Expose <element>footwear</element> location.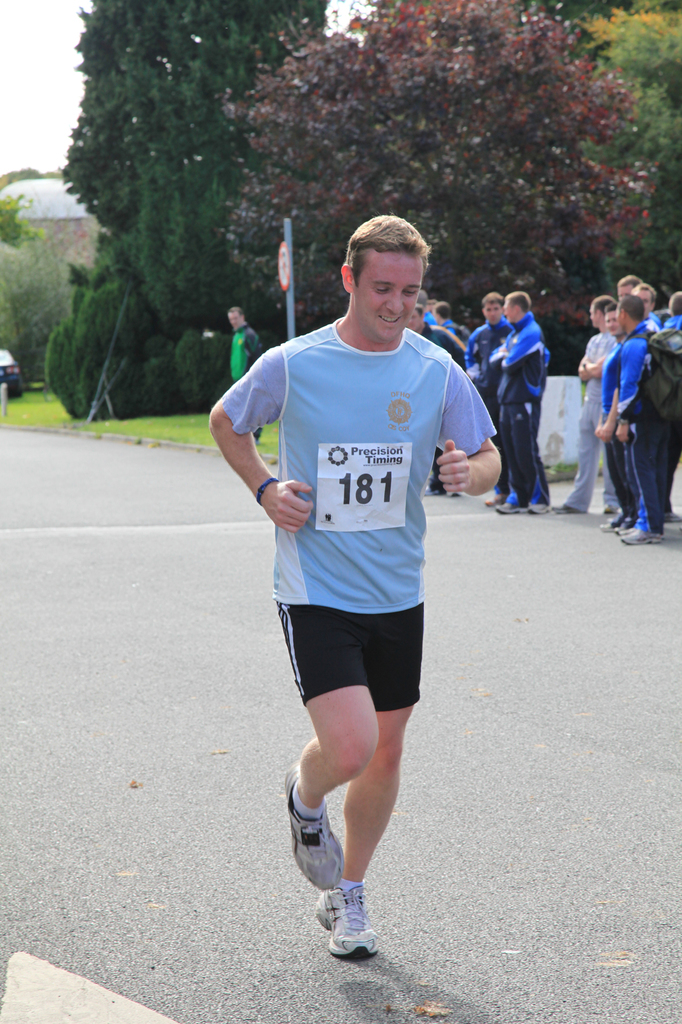
Exposed at [546,500,579,512].
